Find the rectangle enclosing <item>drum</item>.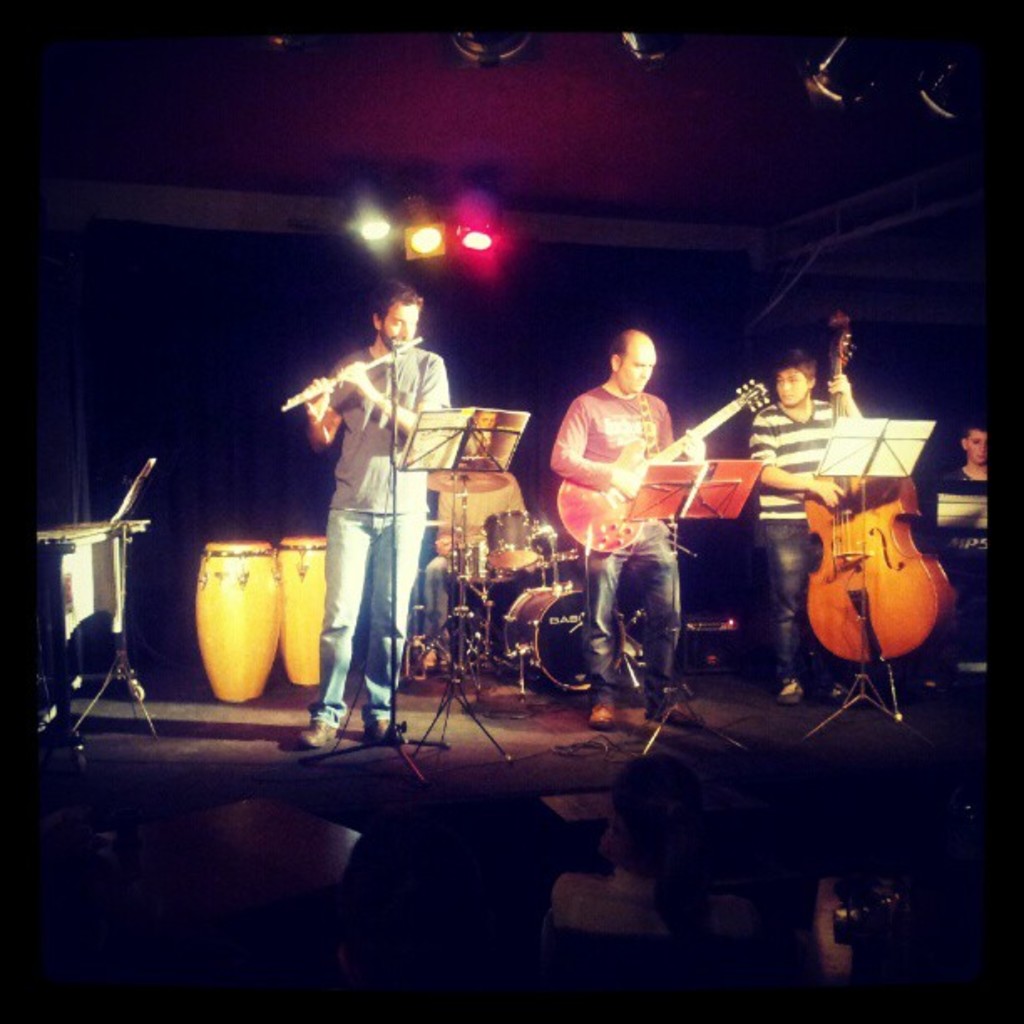
box(499, 582, 596, 696).
